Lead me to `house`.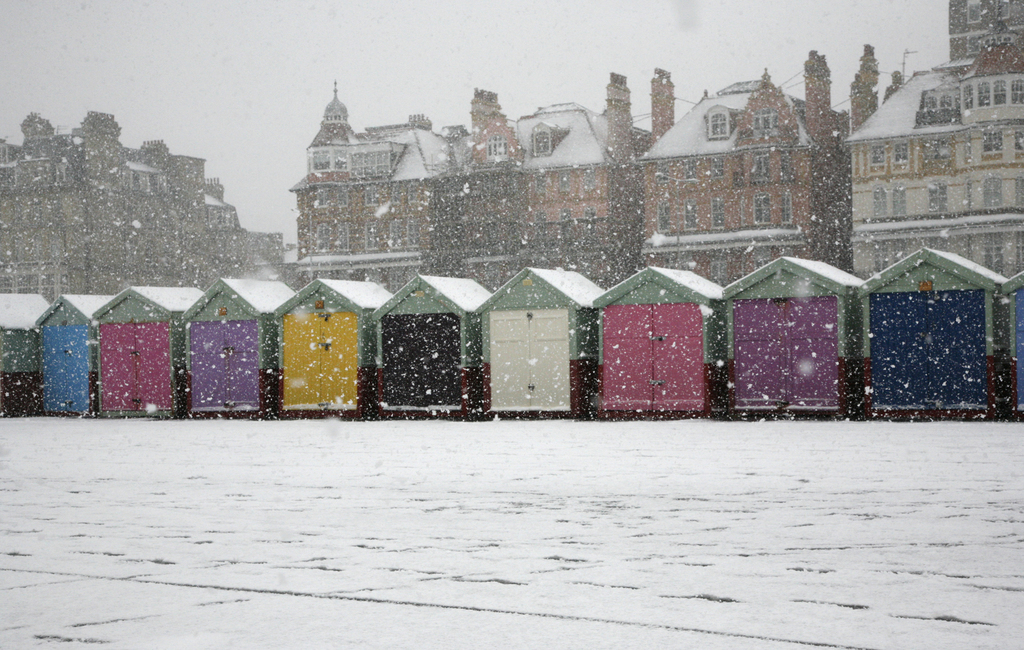
Lead to BBox(447, 90, 641, 276).
